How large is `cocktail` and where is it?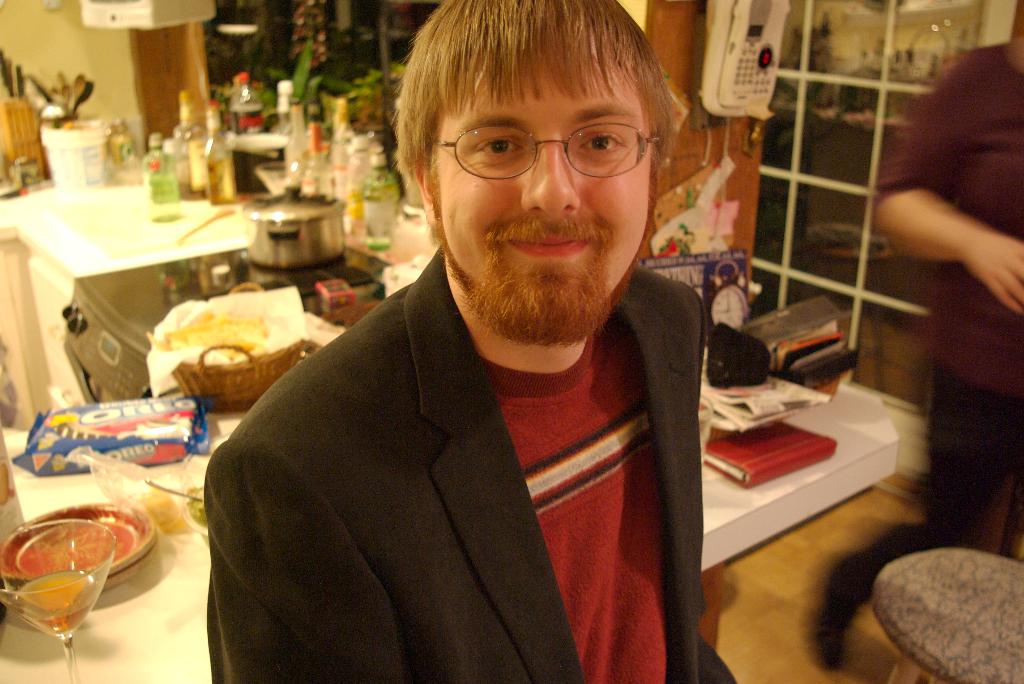
Bounding box: region(6, 498, 148, 660).
